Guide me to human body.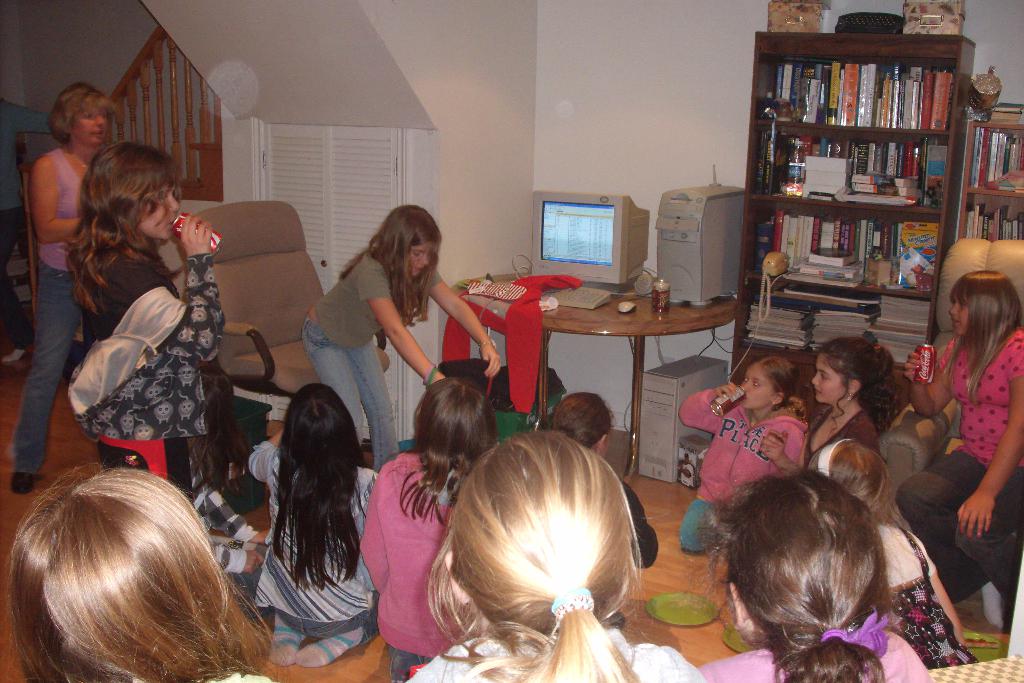
Guidance: bbox=[82, 213, 225, 497].
